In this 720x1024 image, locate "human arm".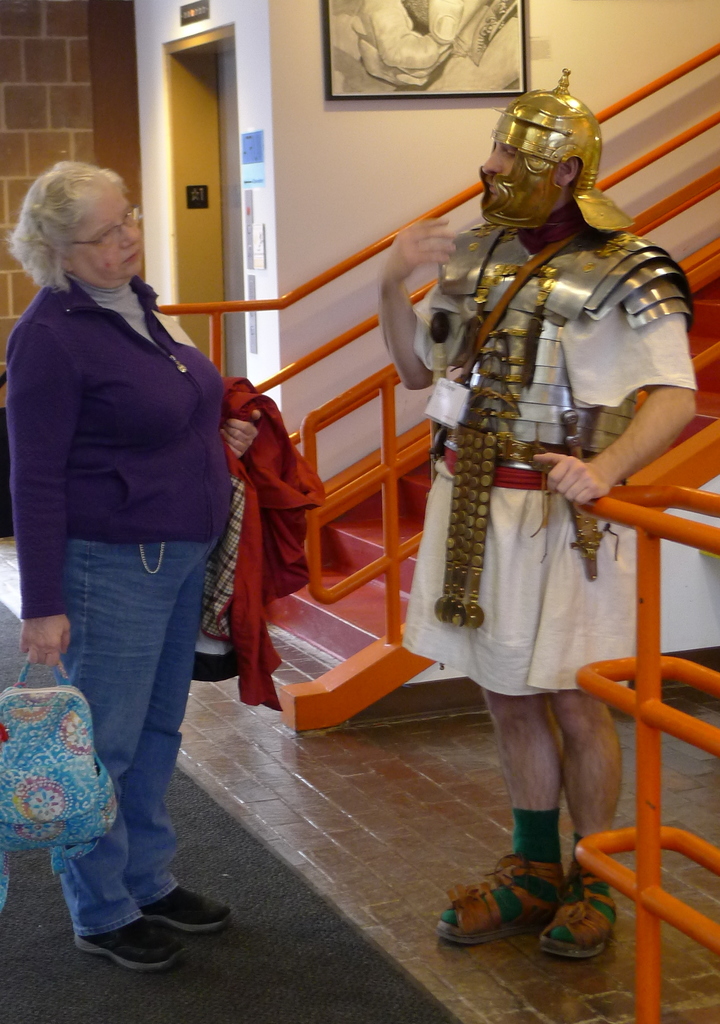
Bounding box: (x1=373, y1=207, x2=449, y2=394).
